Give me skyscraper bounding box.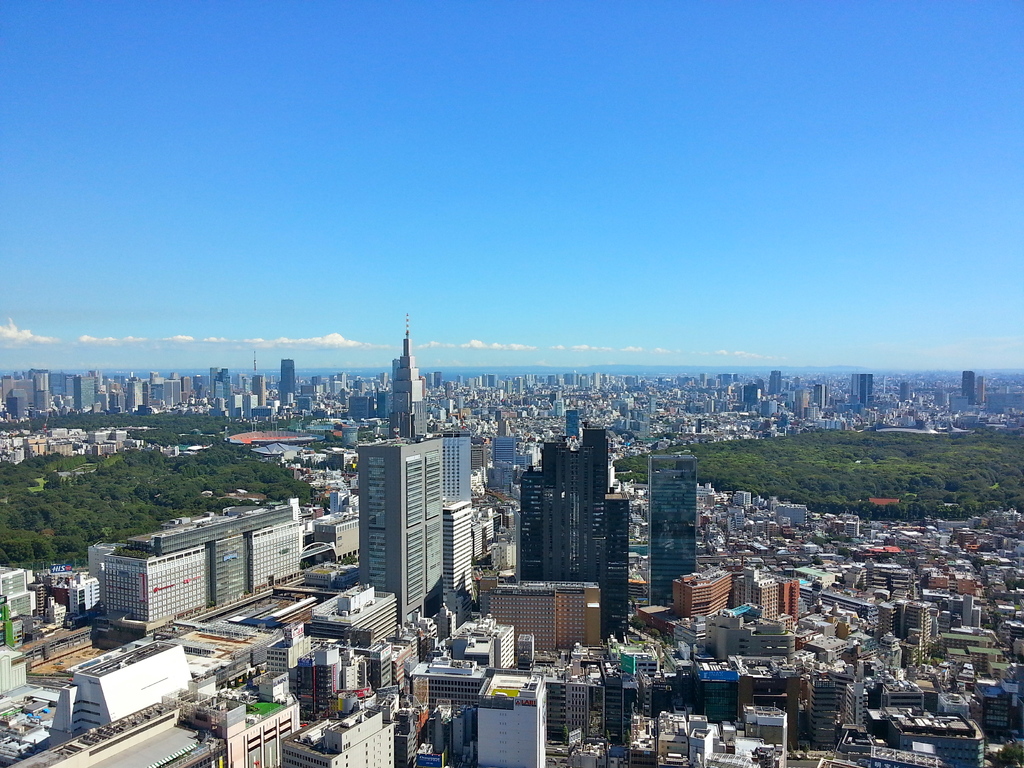
bbox(771, 506, 808, 536).
